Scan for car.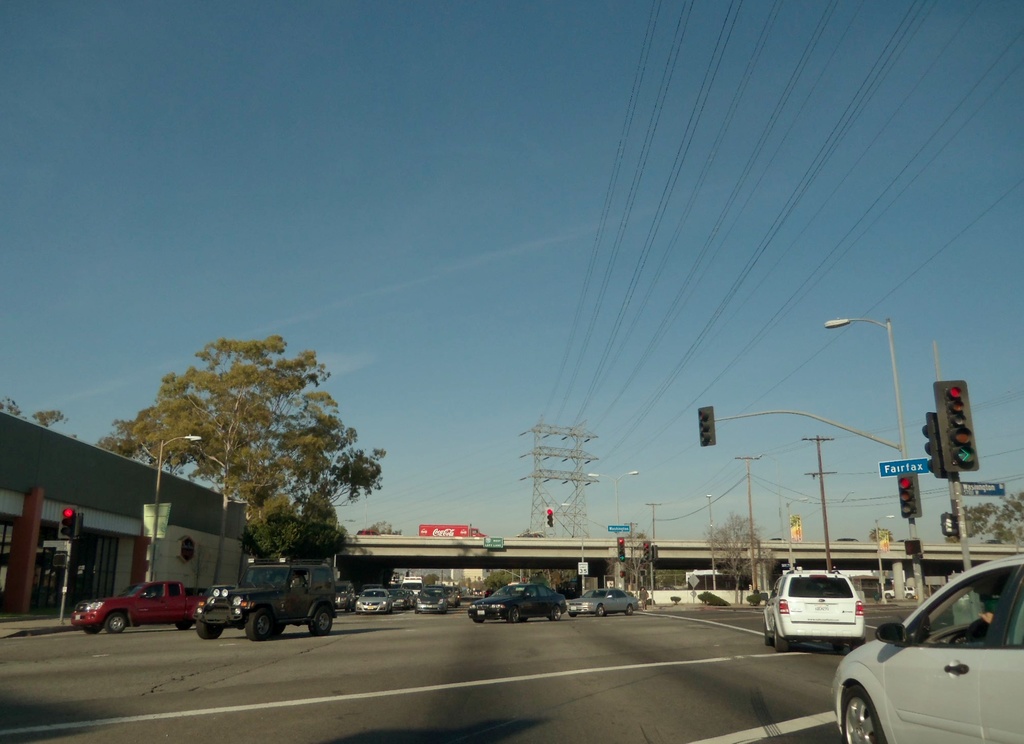
Scan result: l=474, t=589, r=483, b=597.
